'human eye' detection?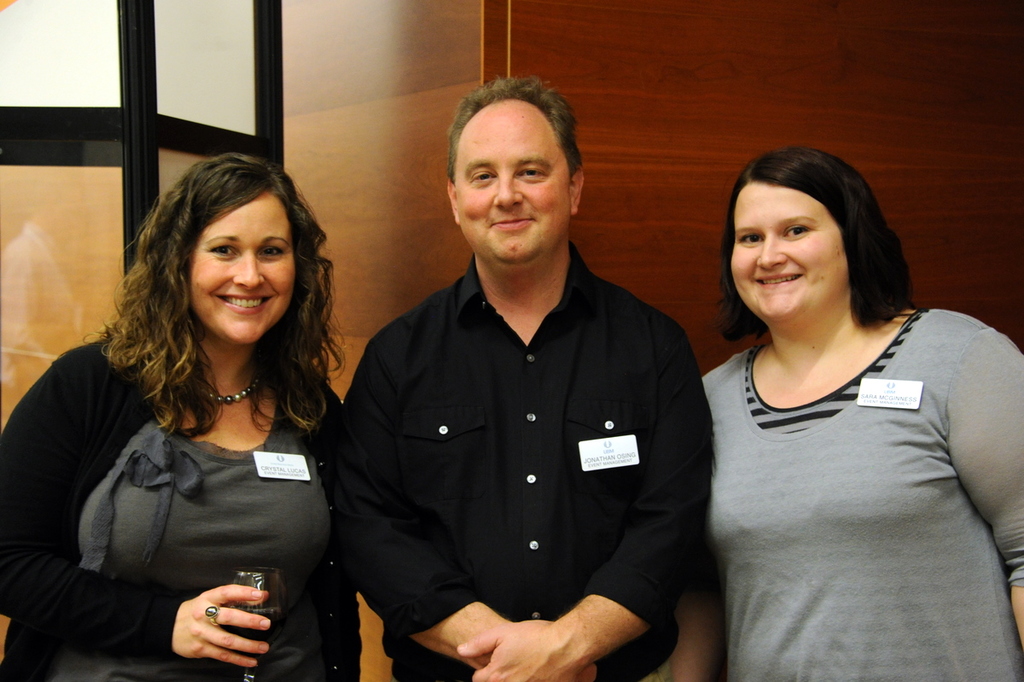
locate(735, 232, 765, 249)
